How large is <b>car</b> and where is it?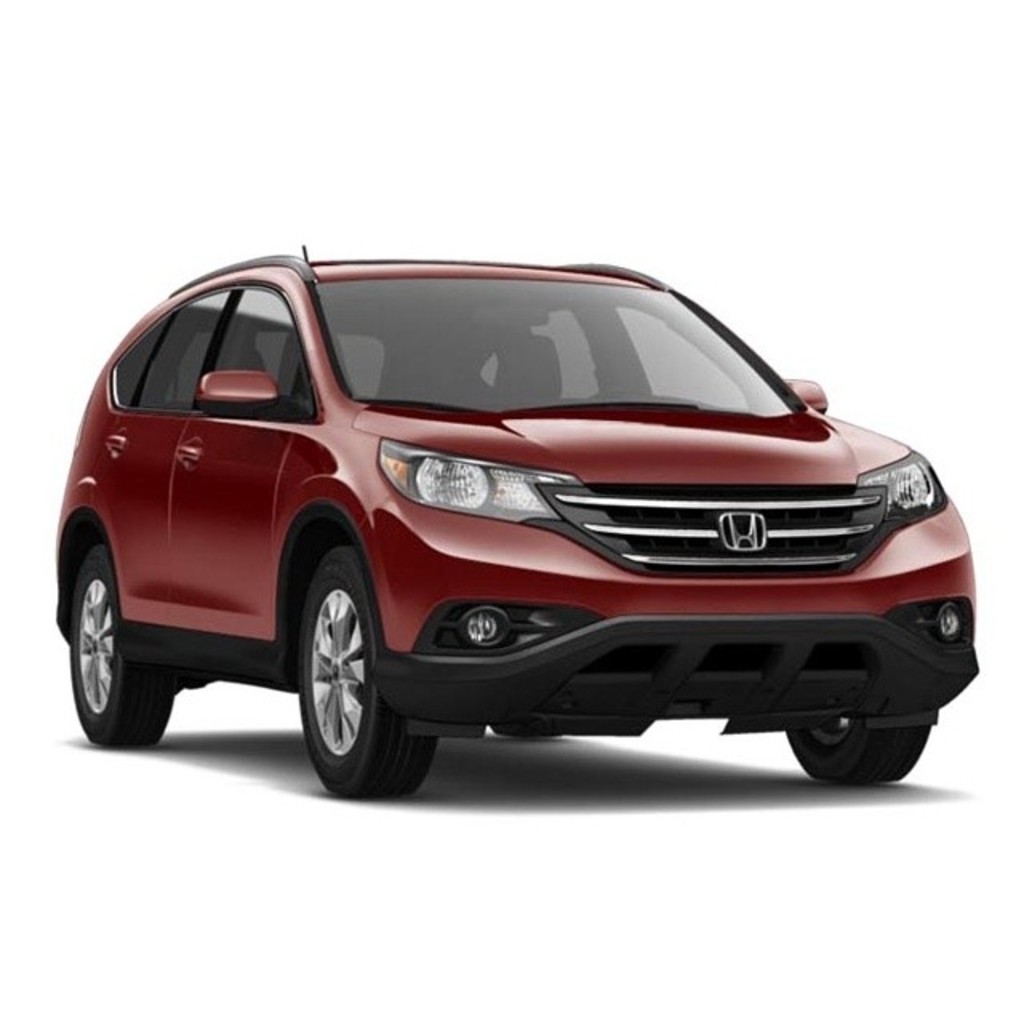
Bounding box: 30:243:973:794.
